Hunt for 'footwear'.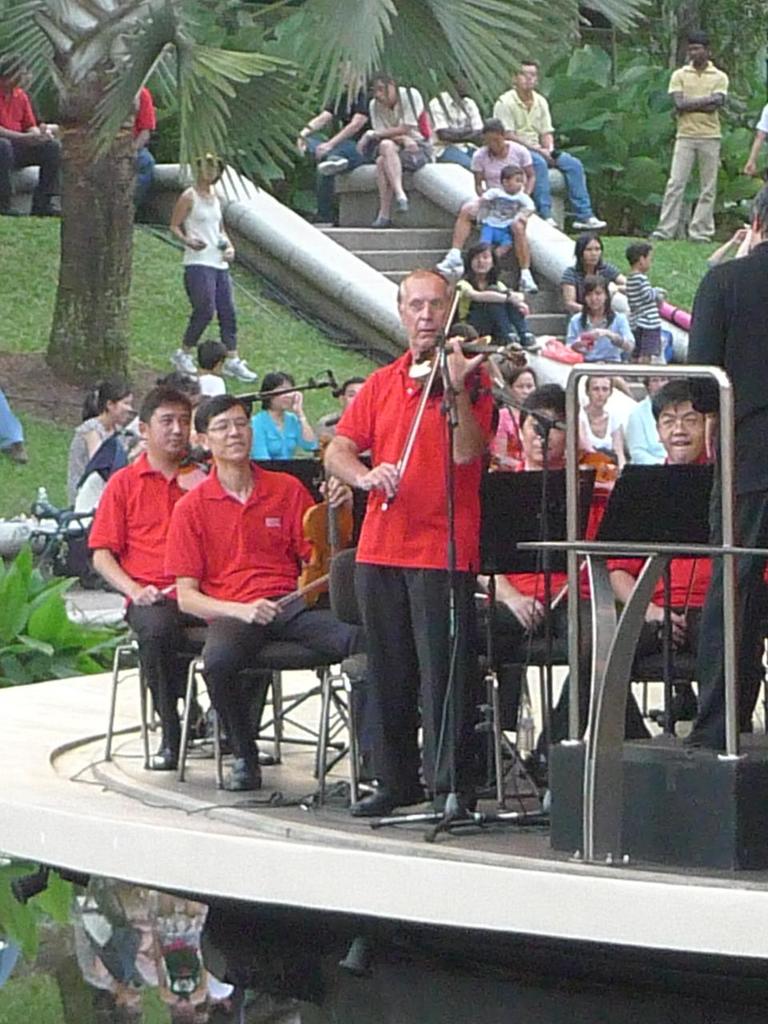
Hunted down at 371:215:392:231.
